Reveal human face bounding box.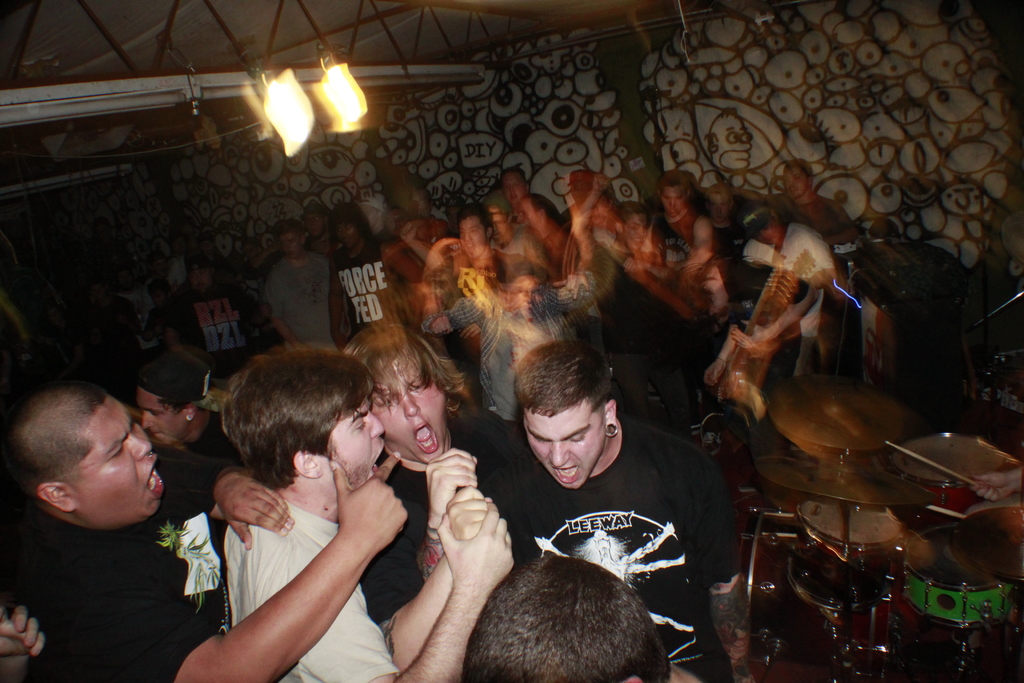
Revealed: detection(79, 400, 164, 524).
